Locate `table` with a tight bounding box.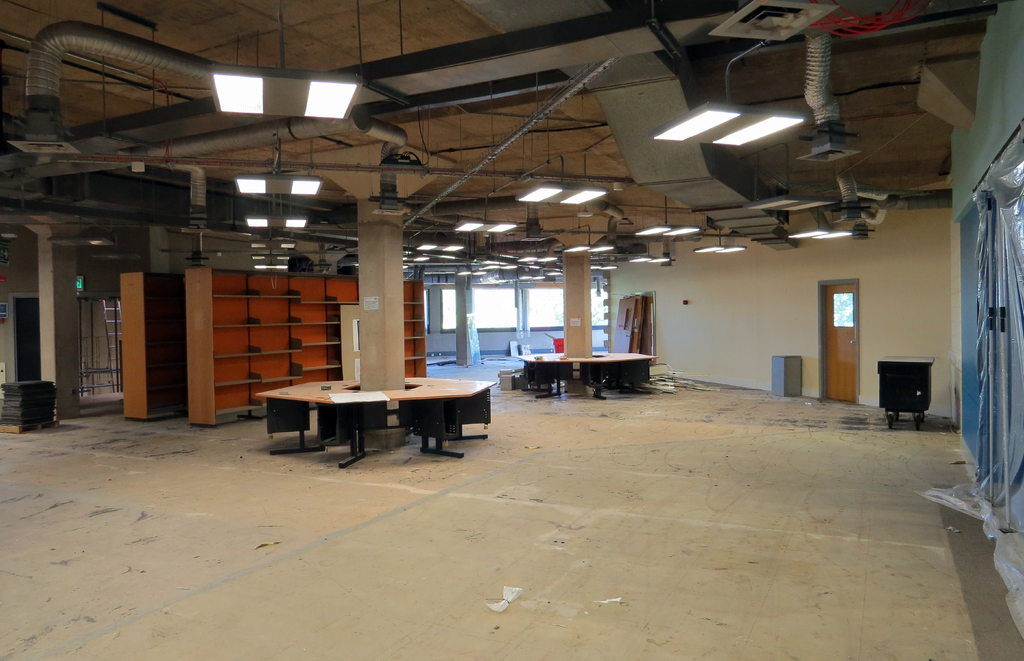
Rect(263, 374, 495, 461).
